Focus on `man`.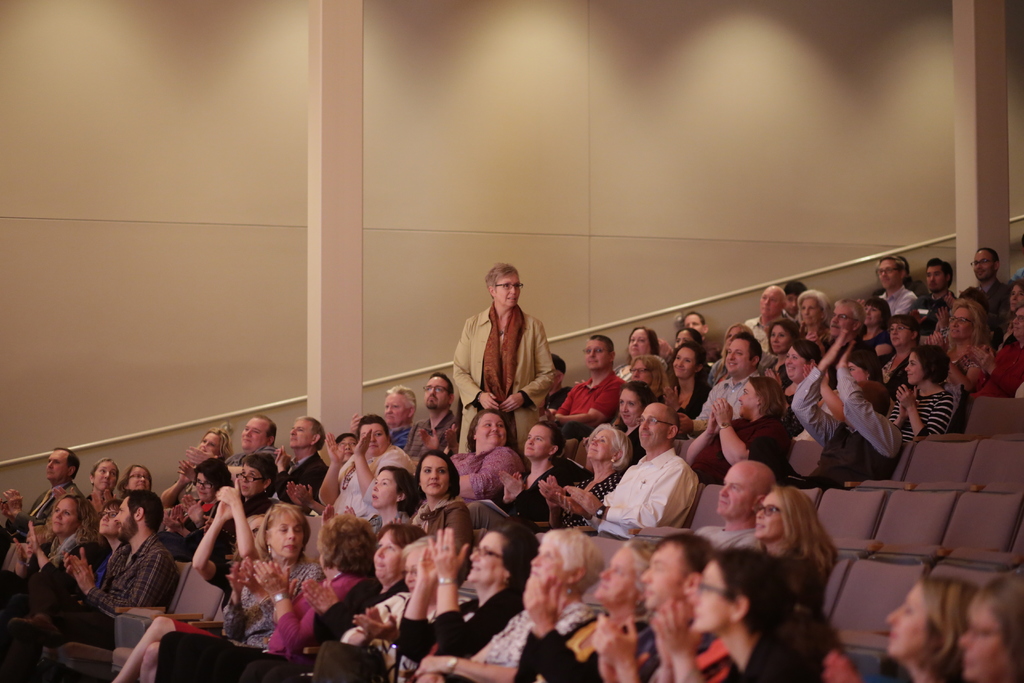
Focused at crop(871, 254, 917, 317).
